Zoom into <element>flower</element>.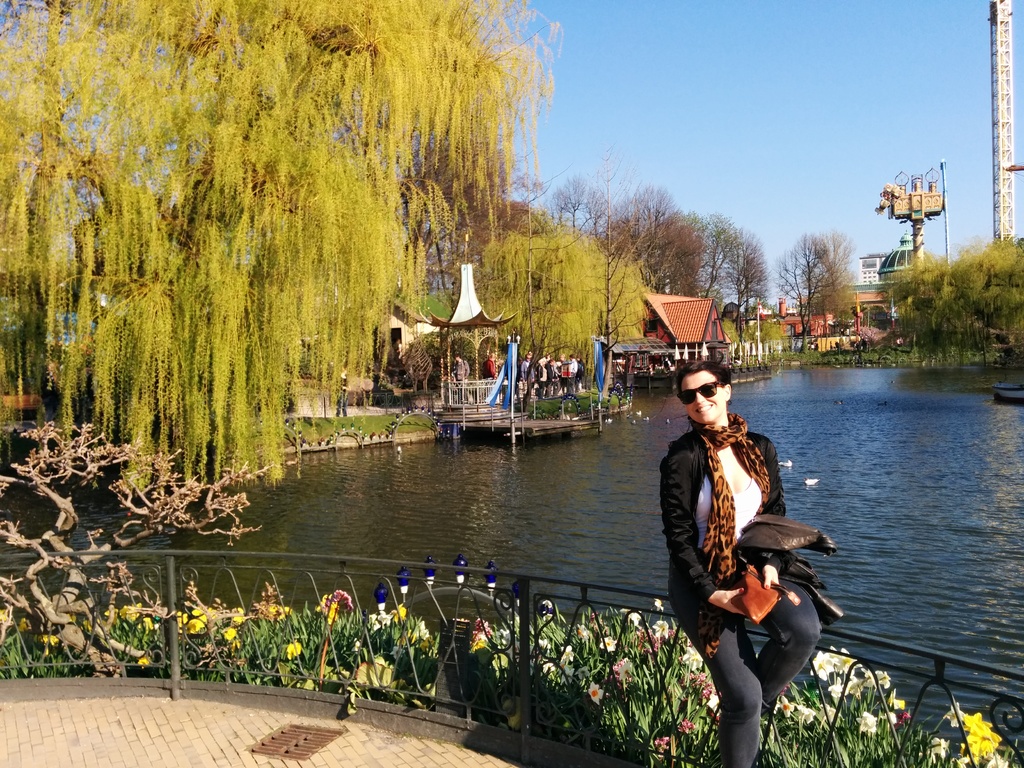
Zoom target: 781,694,794,715.
